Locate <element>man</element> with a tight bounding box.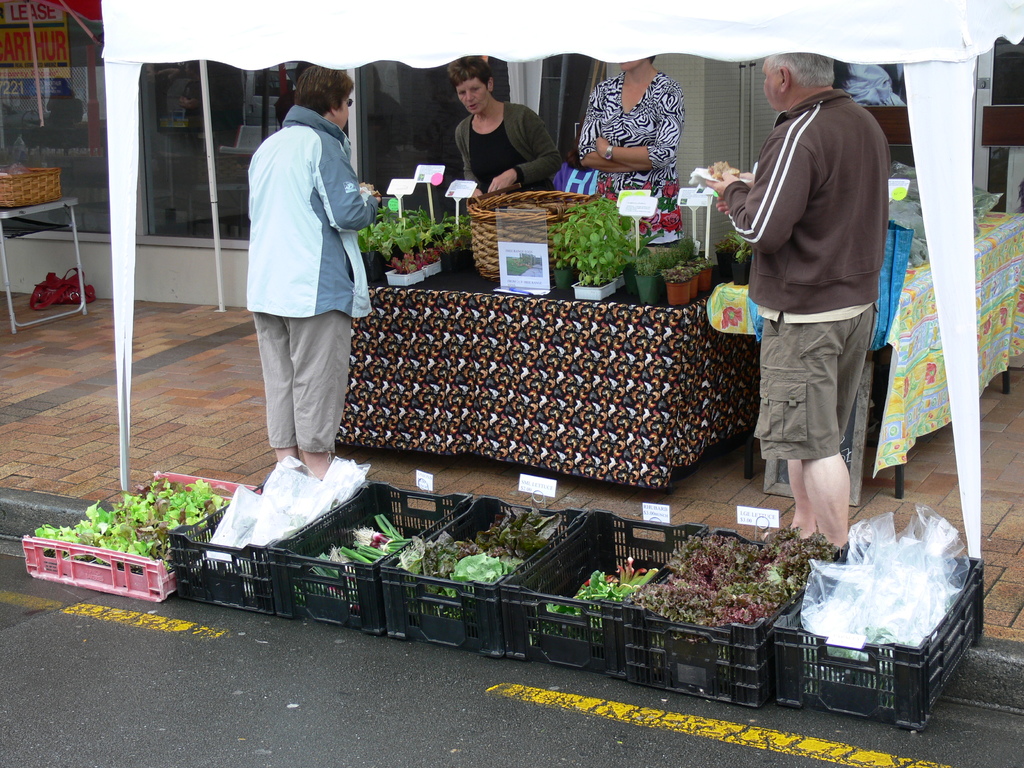
pyautogui.locateOnScreen(681, 52, 892, 568).
